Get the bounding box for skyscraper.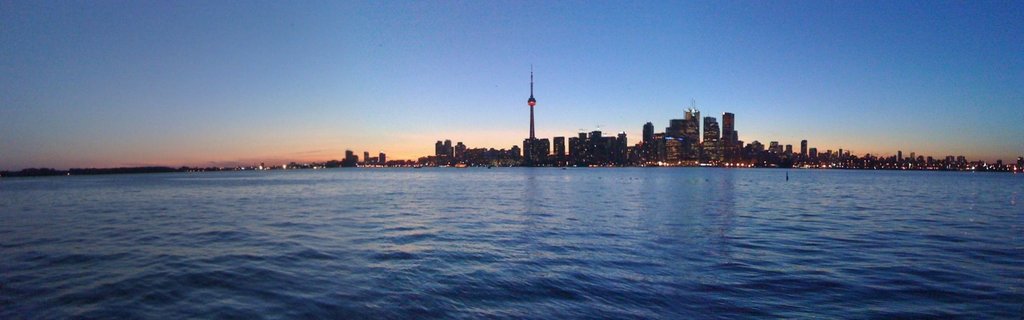
(x1=645, y1=123, x2=656, y2=143).
